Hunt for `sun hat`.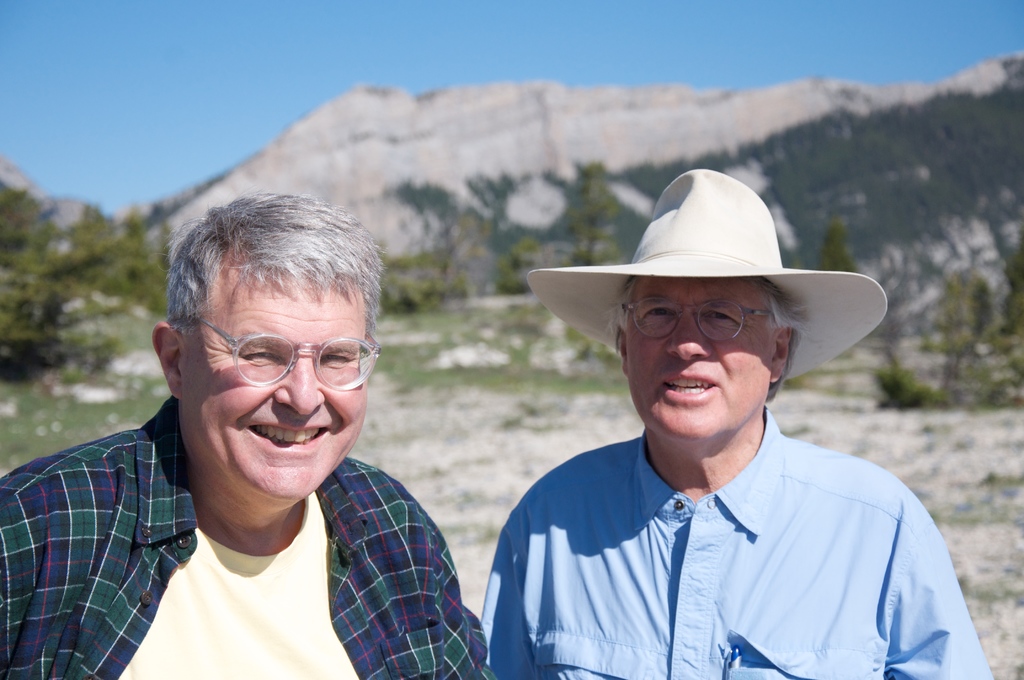
Hunted down at <box>527,170,891,399</box>.
